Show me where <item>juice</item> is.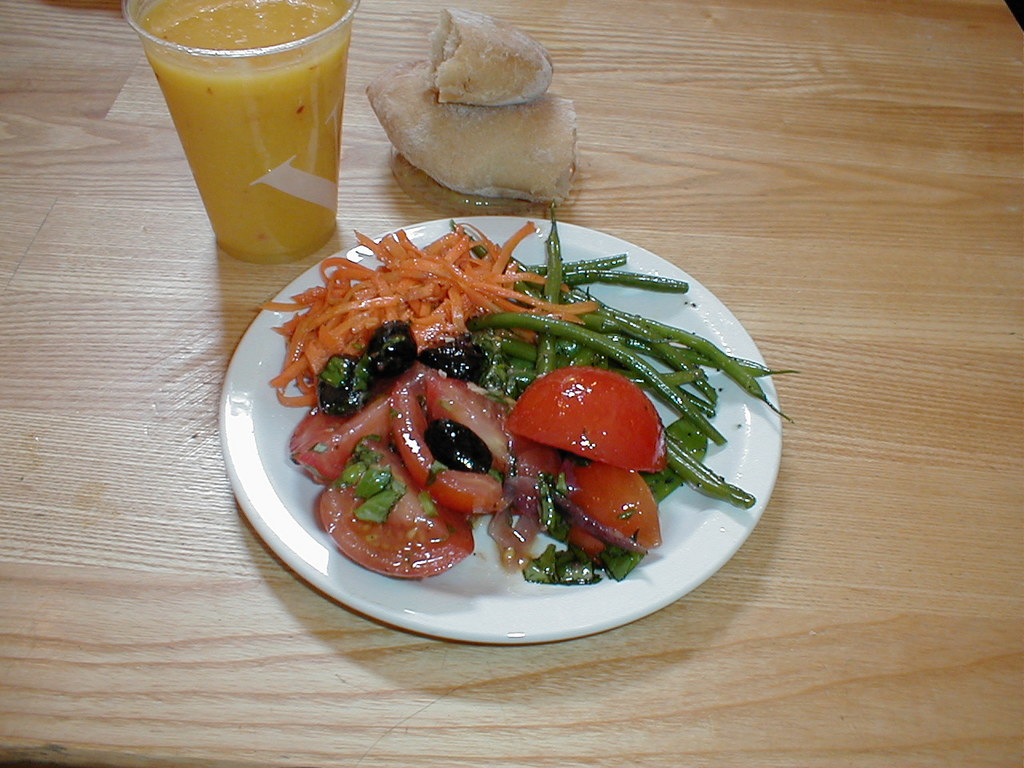
<item>juice</item> is at rect(142, 0, 345, 268).
